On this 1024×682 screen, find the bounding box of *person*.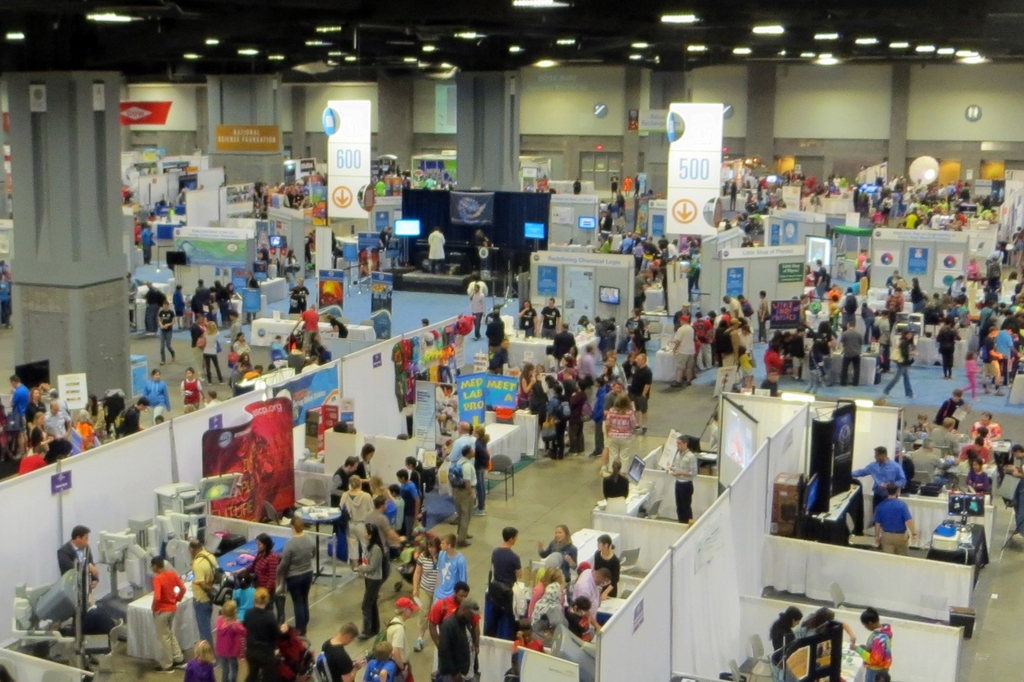
Bounding box: (left=0, top=374, right=140, bottom=470).
